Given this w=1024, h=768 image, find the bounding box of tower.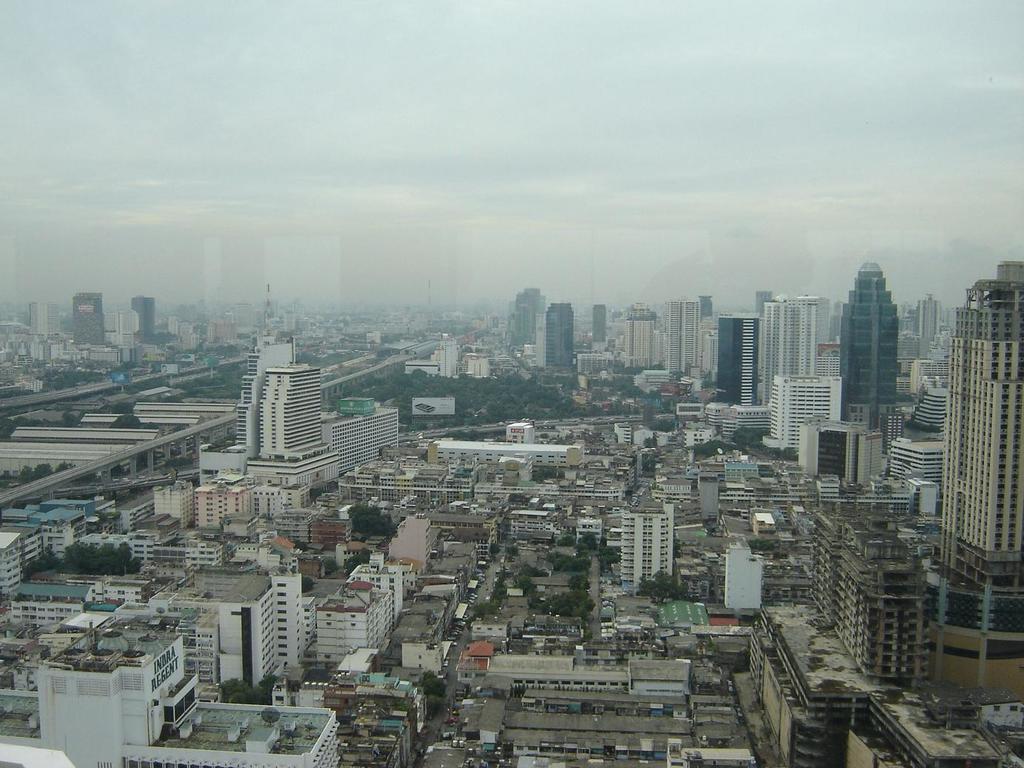
pyautogui.locateOnScreen(526, 293, 581, 386).
